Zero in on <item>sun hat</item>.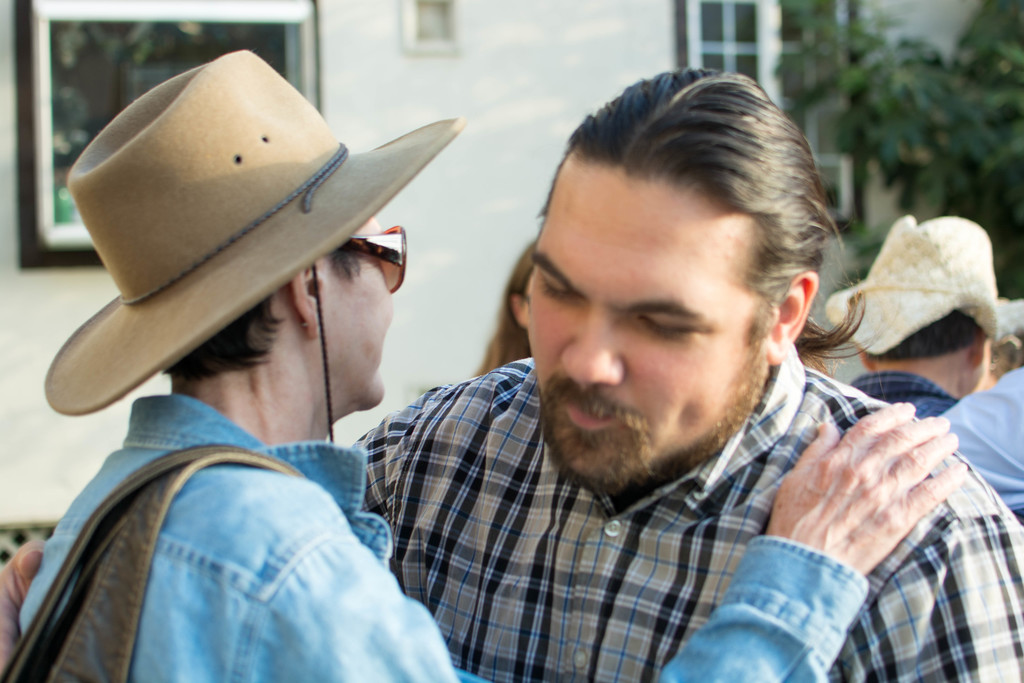
Zeroed in: 820, 213, 1023, 361.
